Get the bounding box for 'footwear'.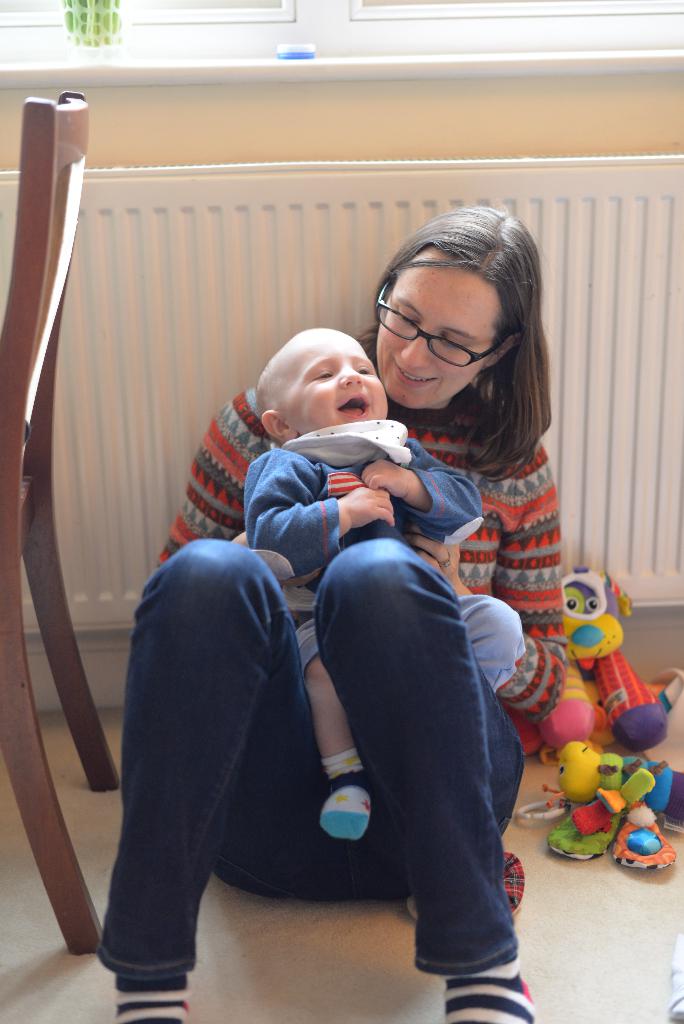
BBox(313, 748, 380, 847).
